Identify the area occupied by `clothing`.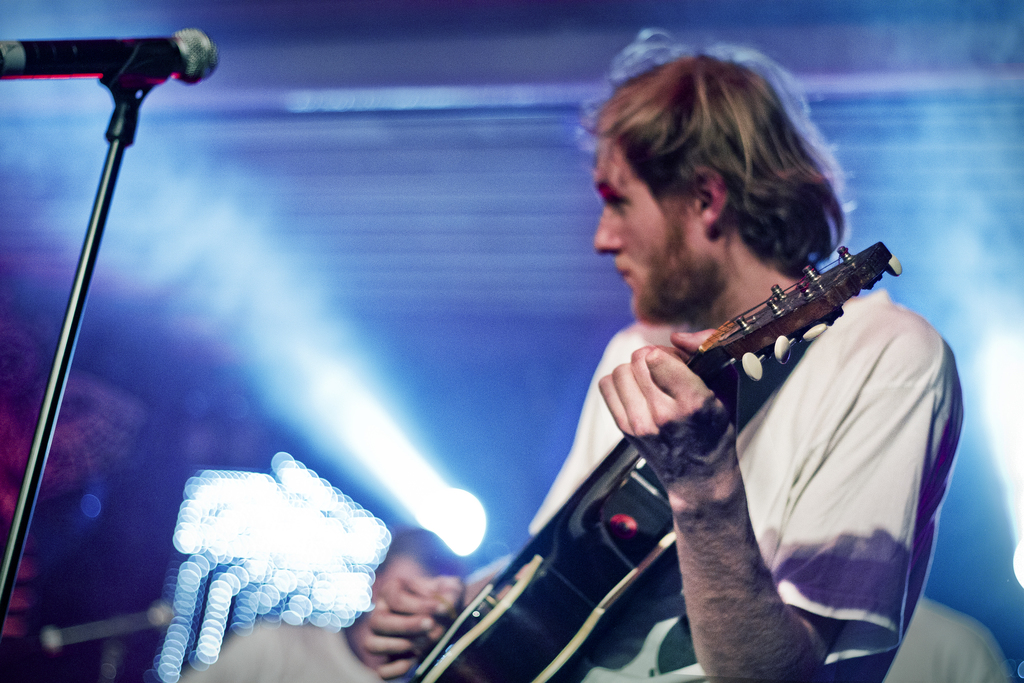
Area: left=396, top=161, right=945, bottom=659.
